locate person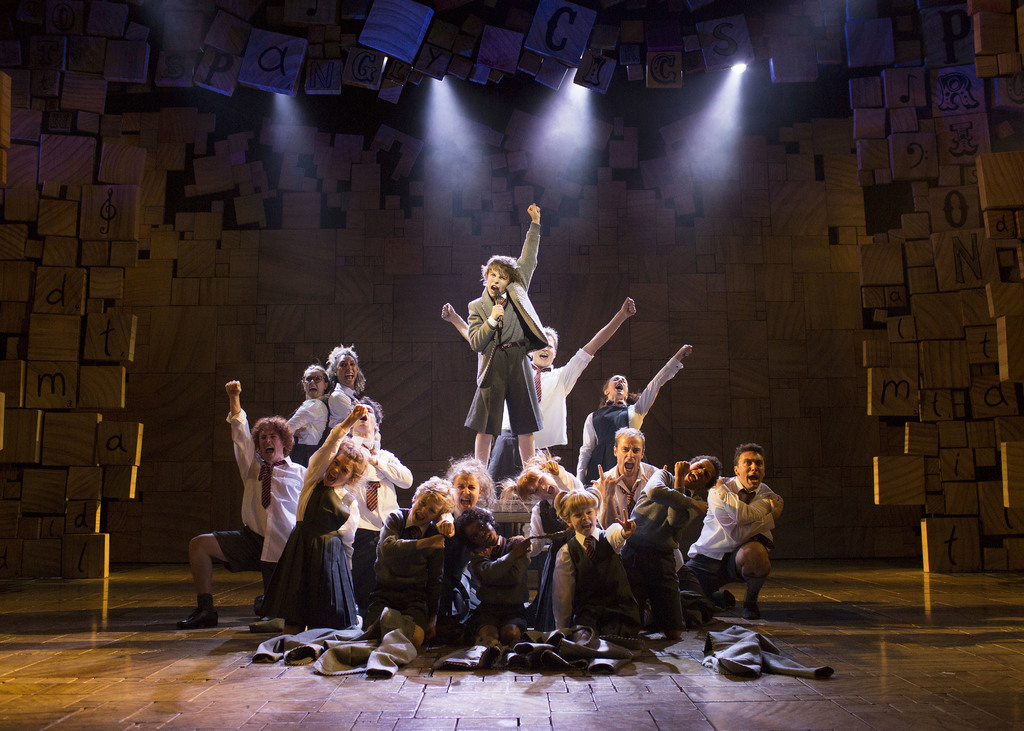
[271, 404, 370, 633]
